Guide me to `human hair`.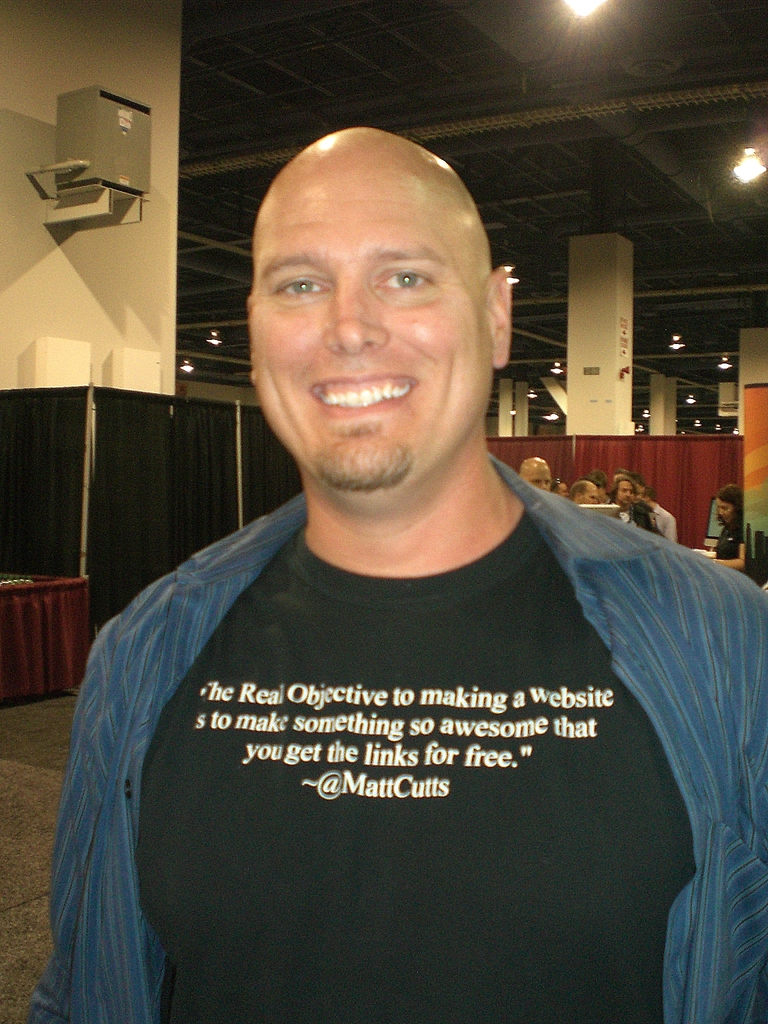
Guidance: (549,479,563,497).
